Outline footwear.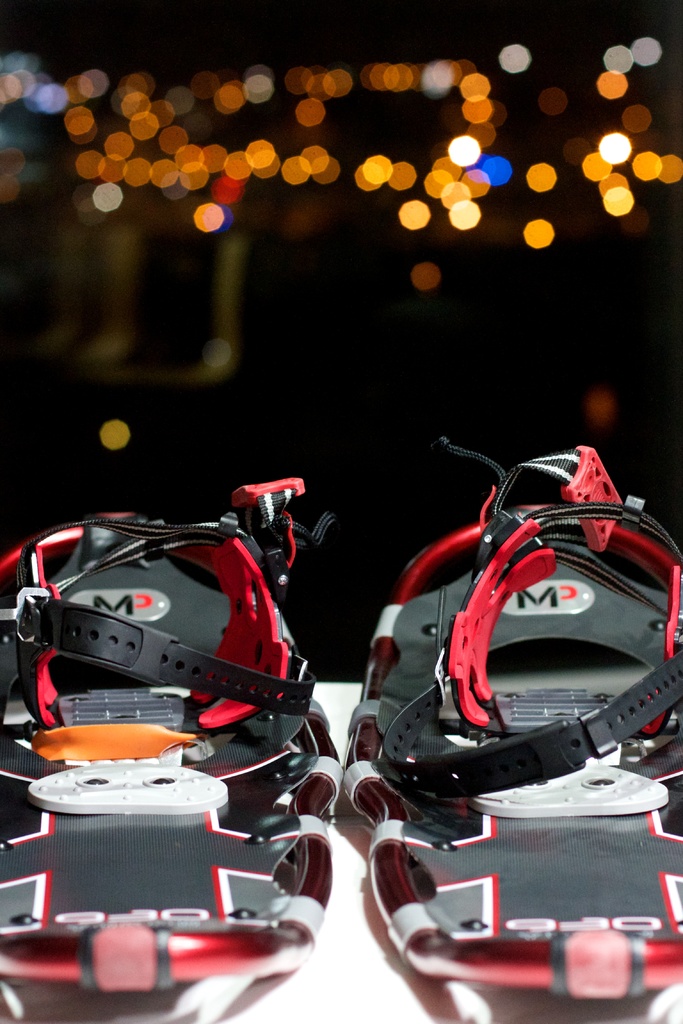
Outline: left=353, top=440, right=682, bottom=1018.
